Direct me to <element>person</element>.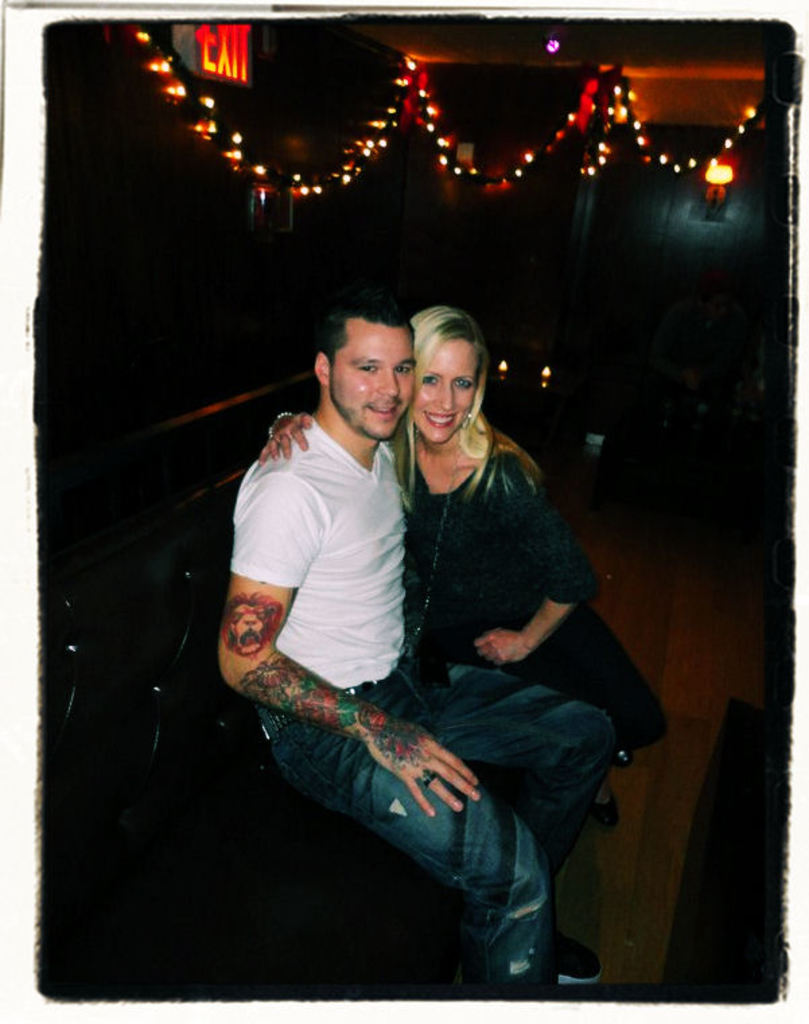
Direction: l=250, t=305, r=676, b=815.
